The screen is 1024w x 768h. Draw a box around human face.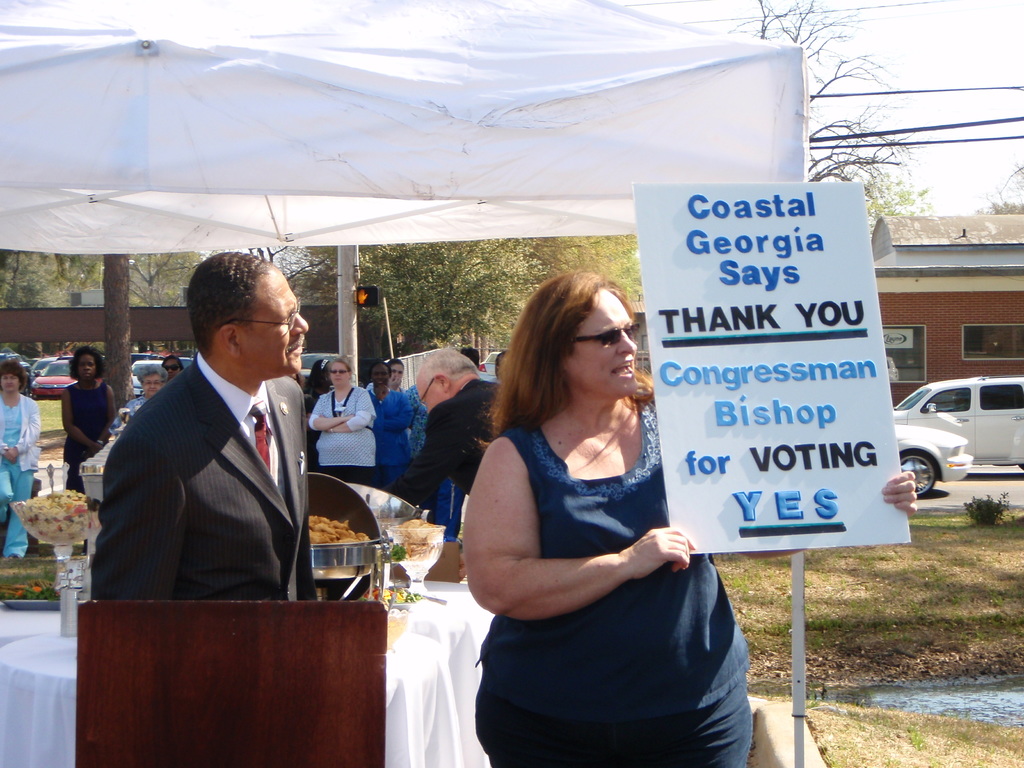
371, 362, 390, 386.
